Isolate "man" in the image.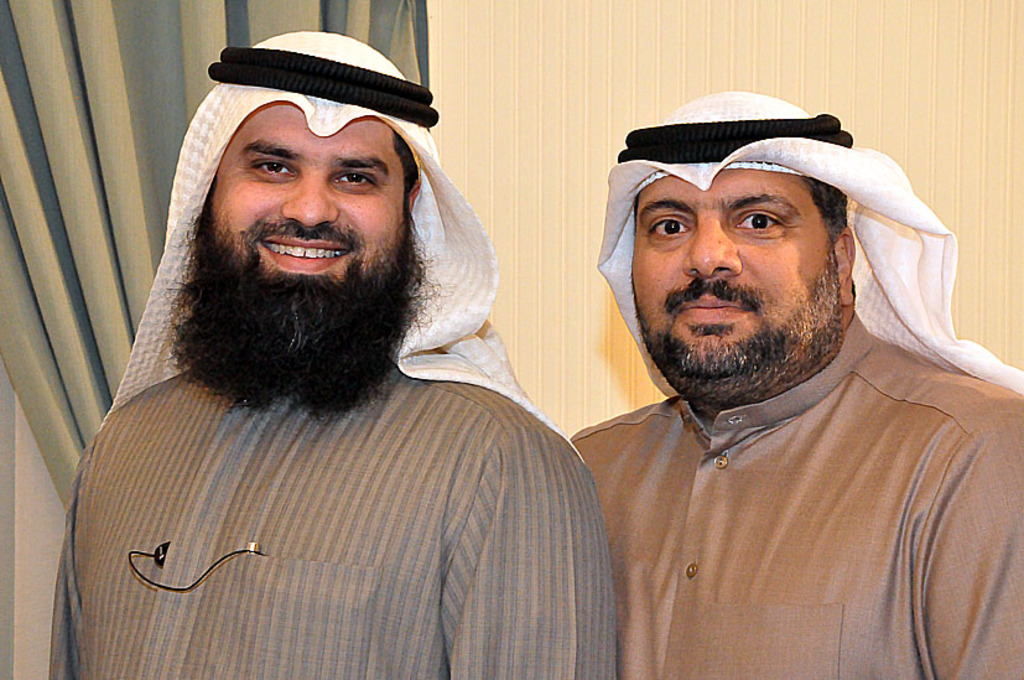
Isolated region: (467,88,1023,673).
